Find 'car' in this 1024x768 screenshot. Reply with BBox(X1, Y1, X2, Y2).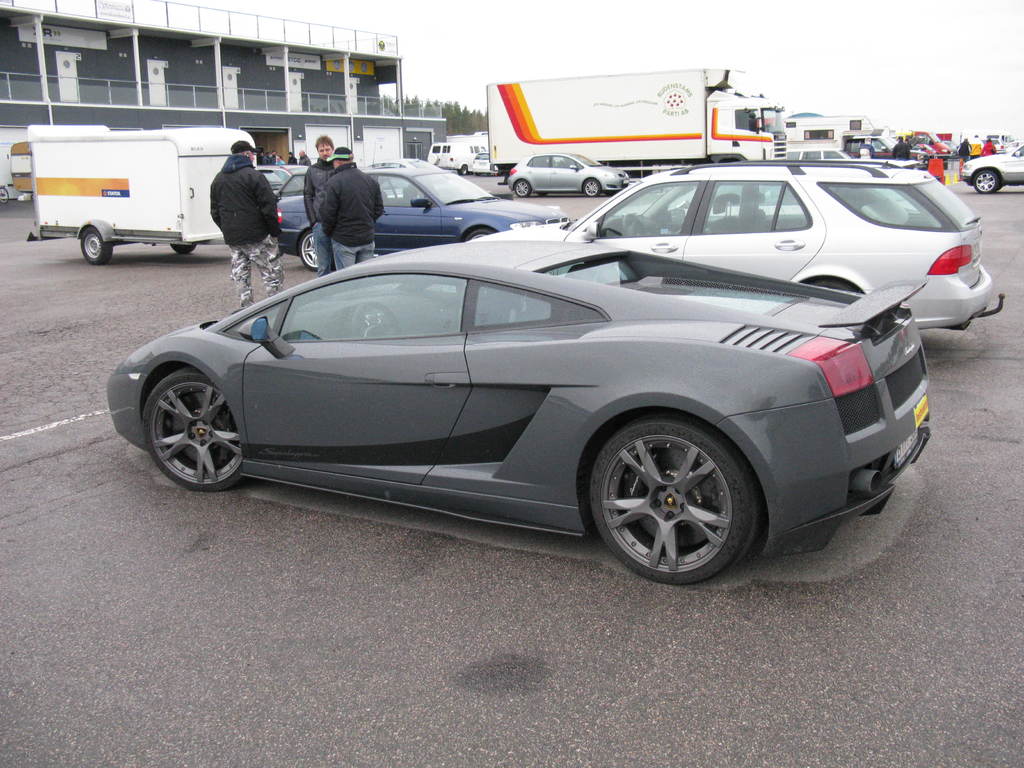
BBox(959, 141, 1023, 191).
